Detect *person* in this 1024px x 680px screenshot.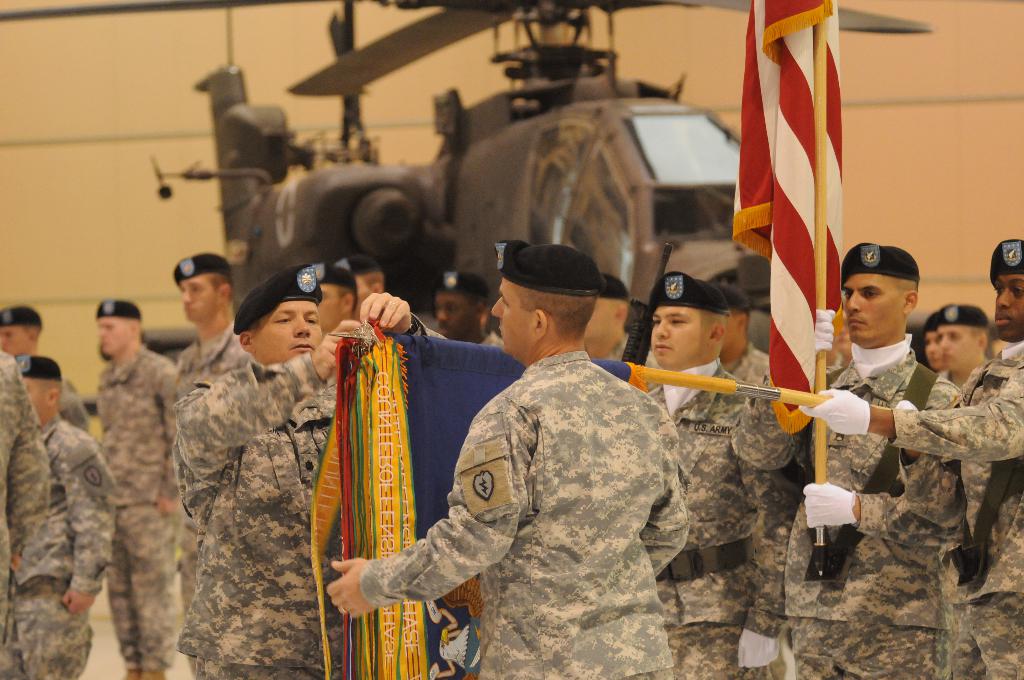
Detection: crop(328, 248, 689, 679).
